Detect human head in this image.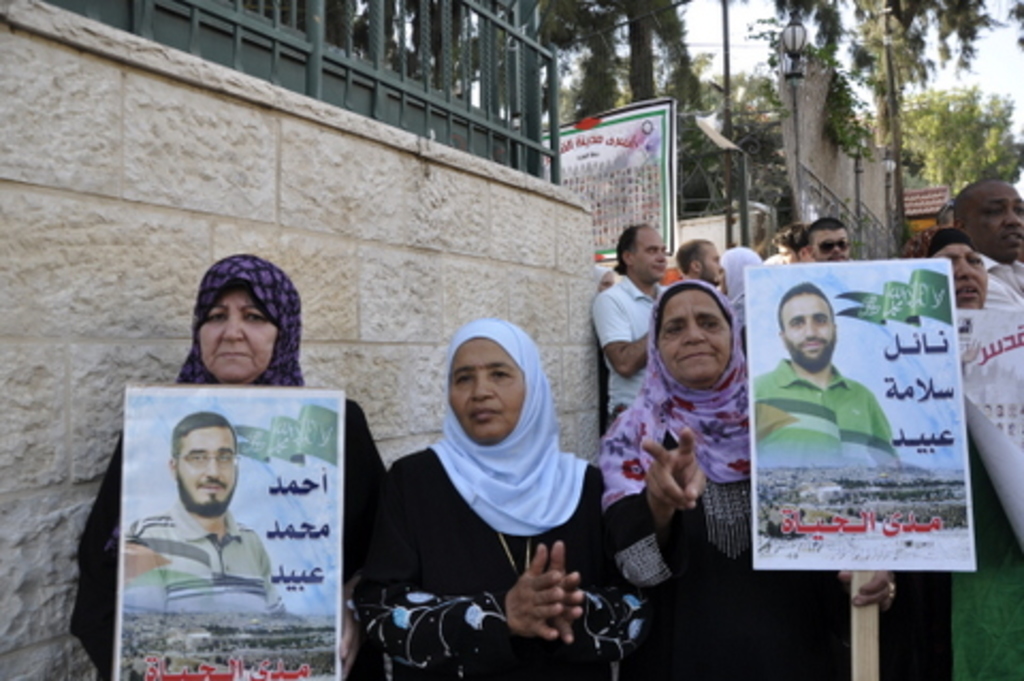
Detection: 166 412 243 519.
